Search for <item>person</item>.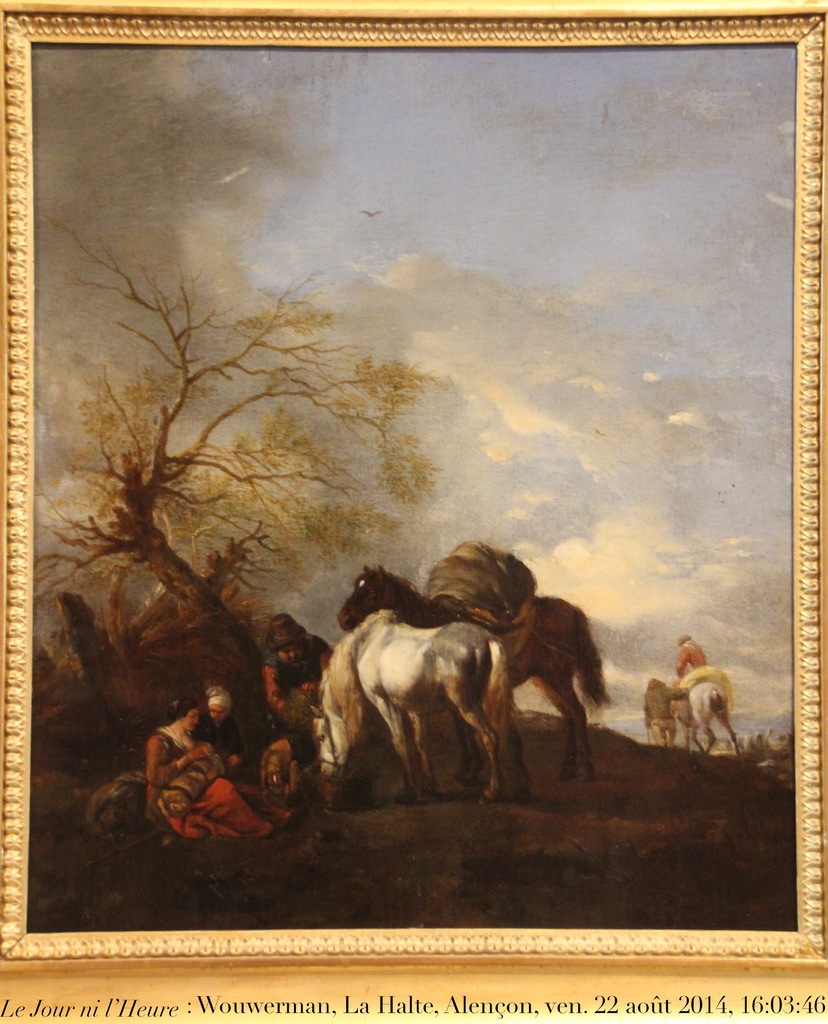
Found at bbox=(188, 689, 293, 848).
